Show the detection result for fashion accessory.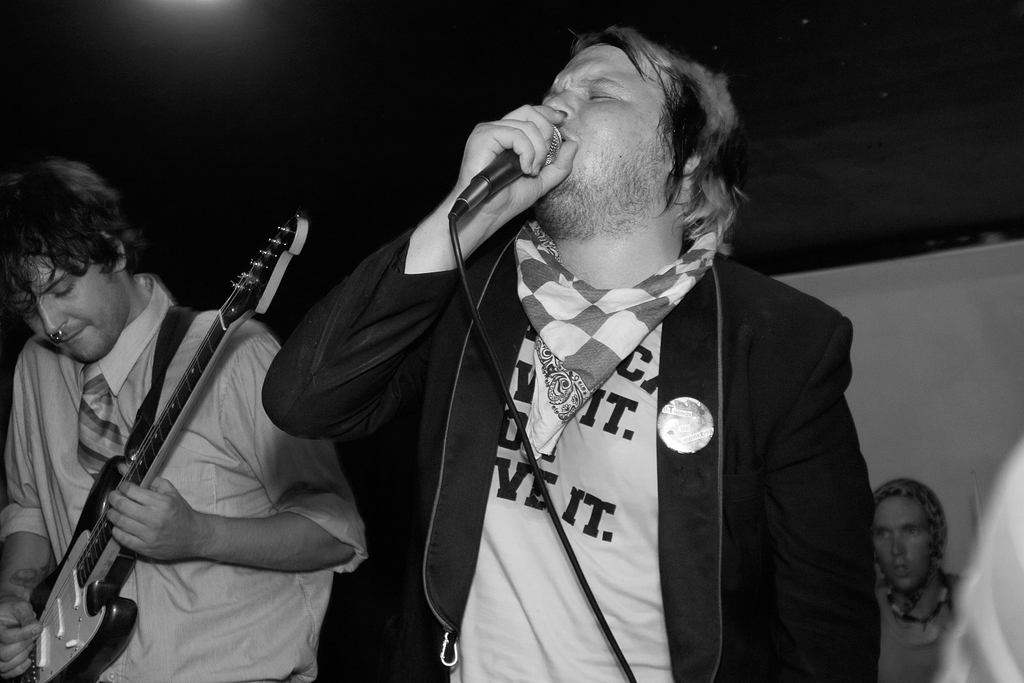
select_region(888, 572, 946, 630).
